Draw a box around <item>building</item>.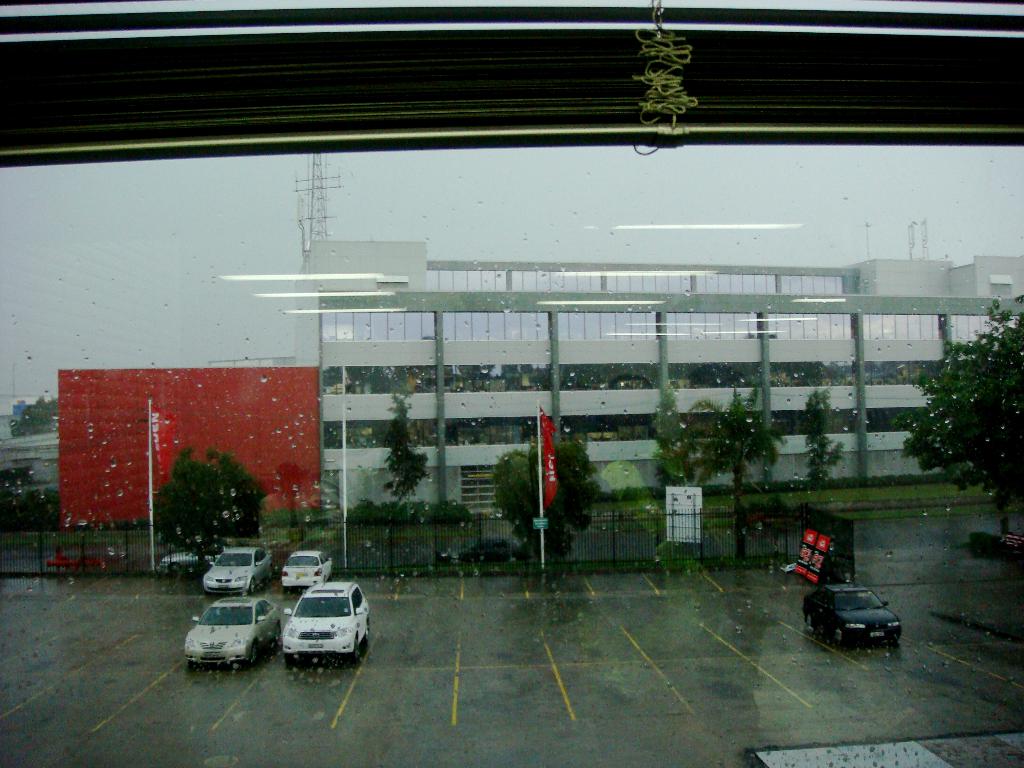
l=285, t=237, r=1023, b=519.
